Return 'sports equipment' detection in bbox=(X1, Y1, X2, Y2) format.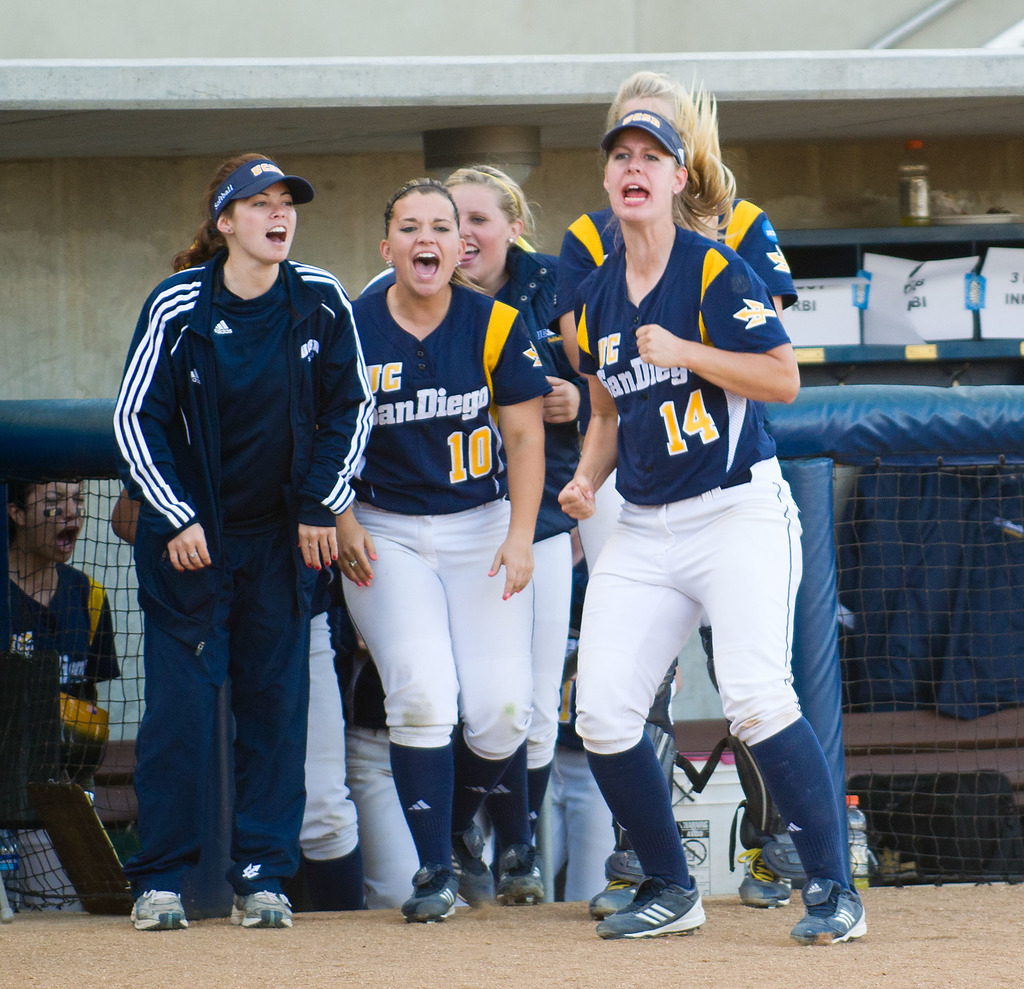
bbox=(124, 887, 200, 934).
